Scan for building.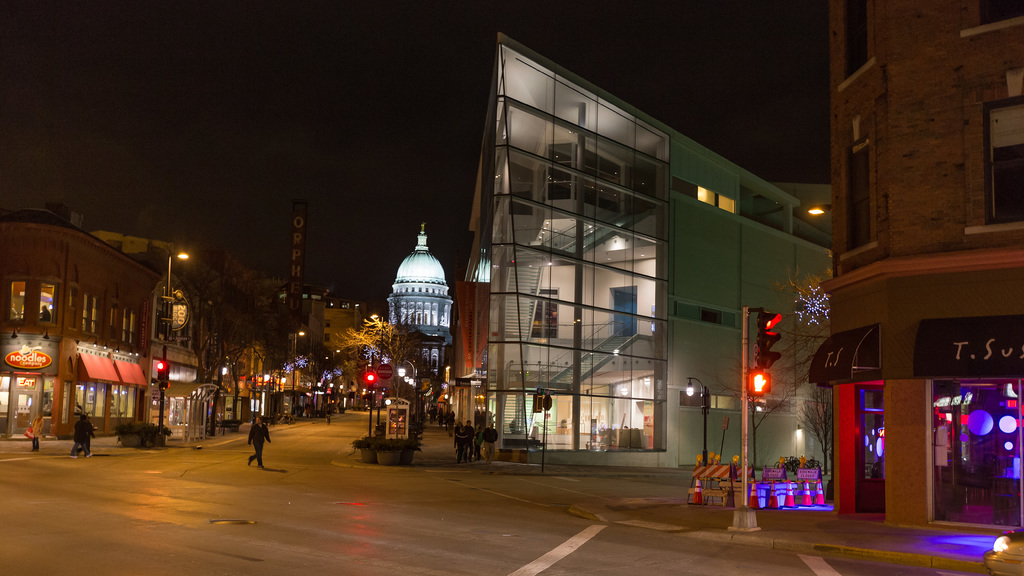
Scan result: [0, 221, 168, 433].
